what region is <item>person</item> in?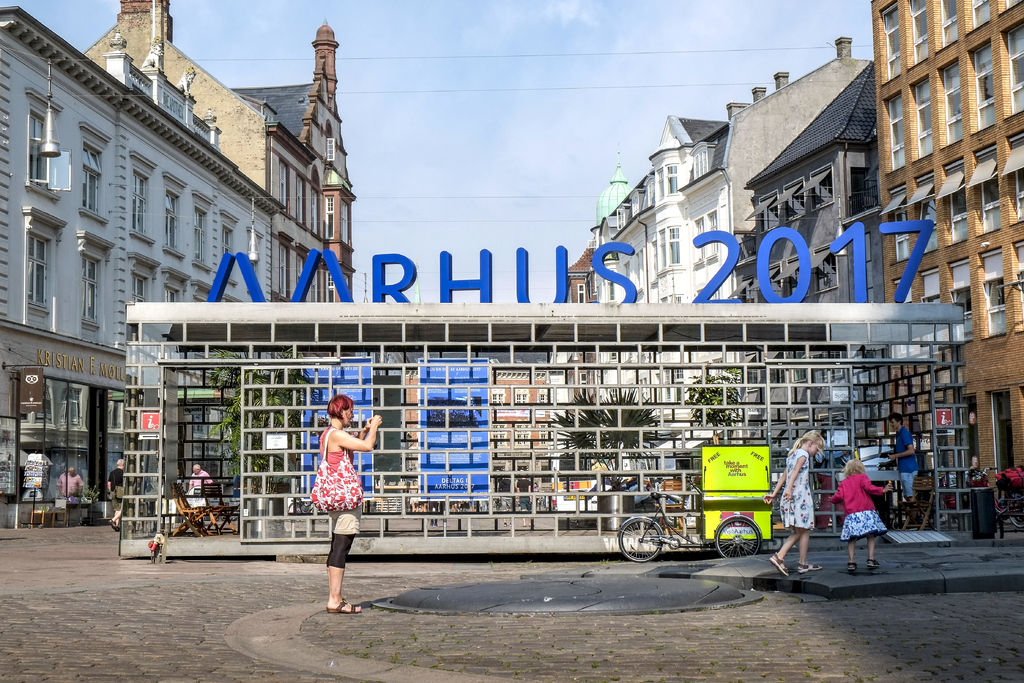
box=[108, 457, 129, 532].
